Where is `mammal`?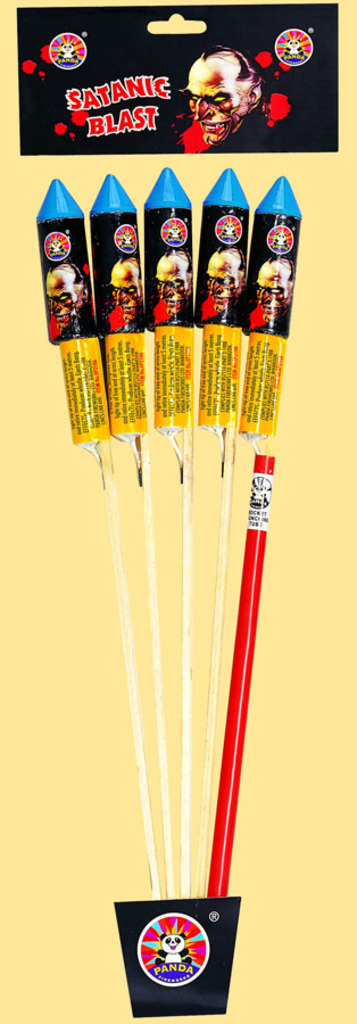
<box>166,226,182,242</box>.
